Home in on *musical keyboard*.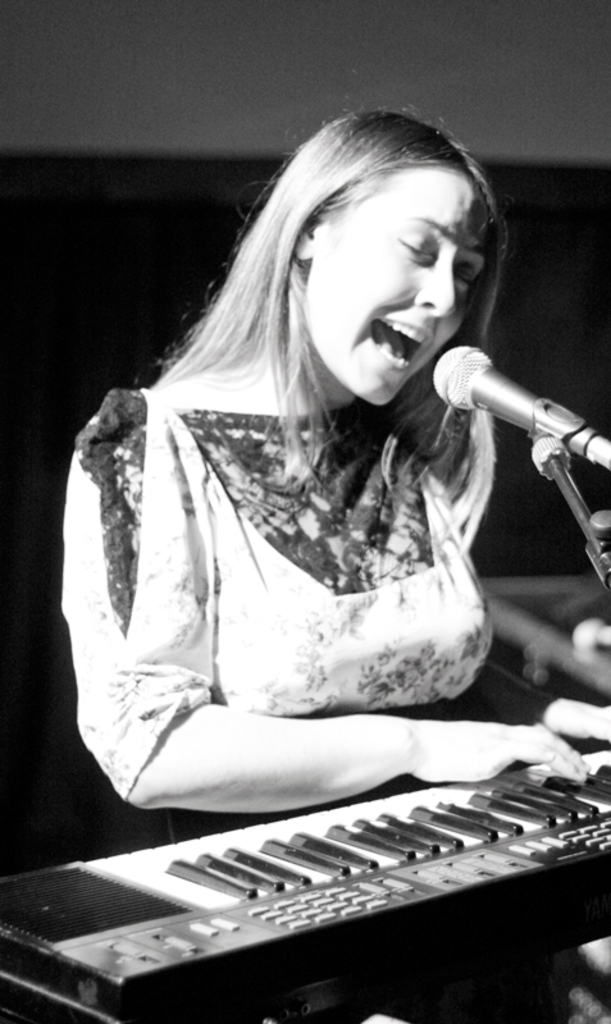
Homed in at 0:746:610:1023.
